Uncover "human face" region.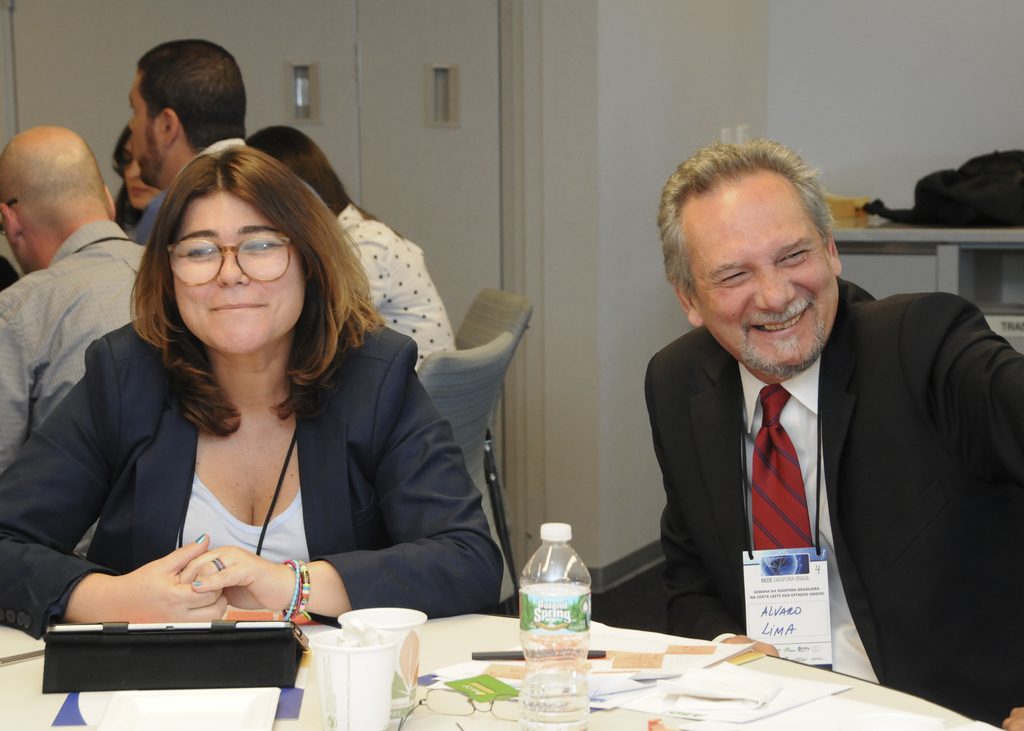
Uncovered: box(689, 176, 836, 373).
